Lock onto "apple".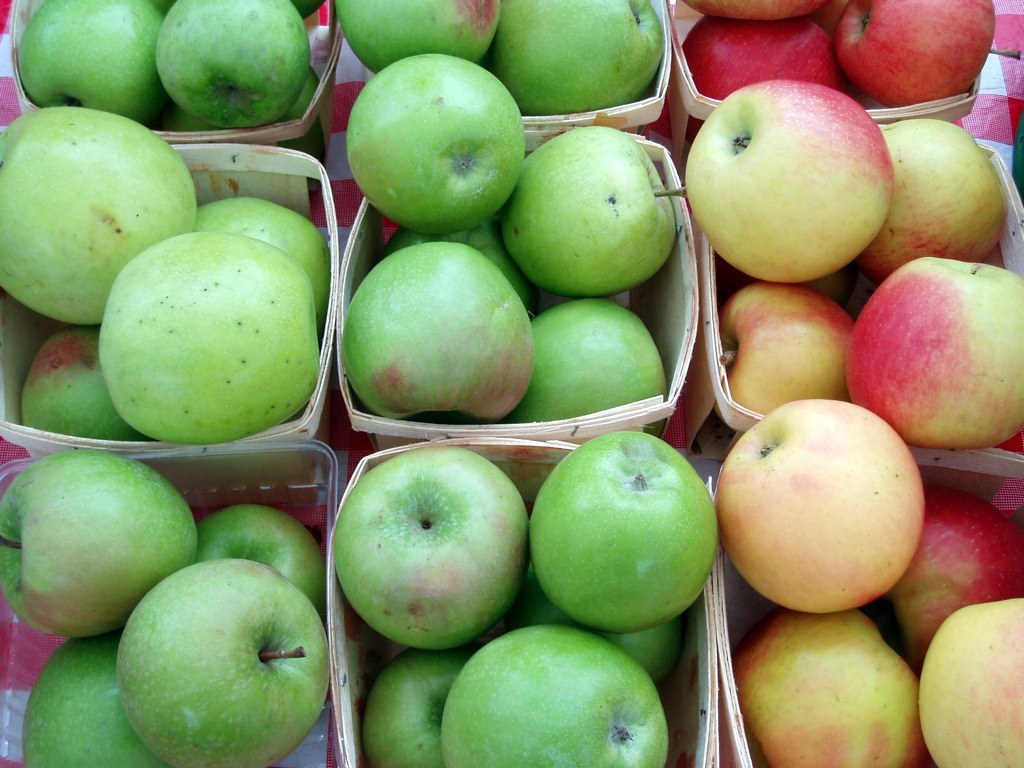
Locked: 714 395 925 613.
